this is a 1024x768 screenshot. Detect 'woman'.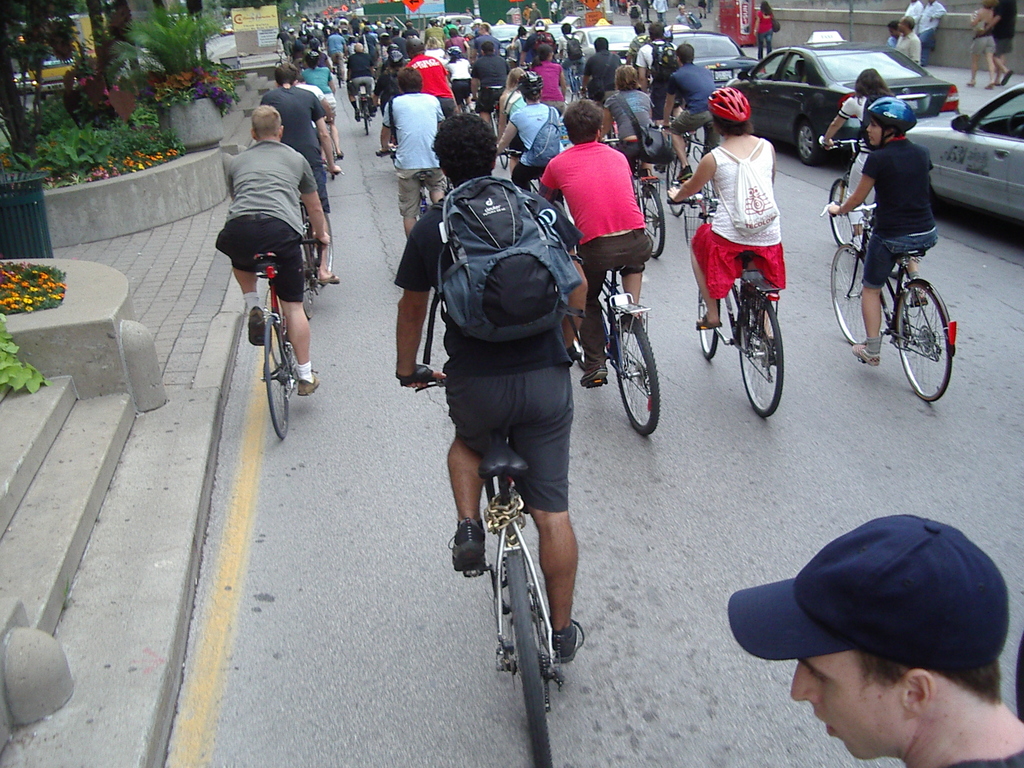
pyautogui.locateOnScreen(534, 49, 567, 113).
